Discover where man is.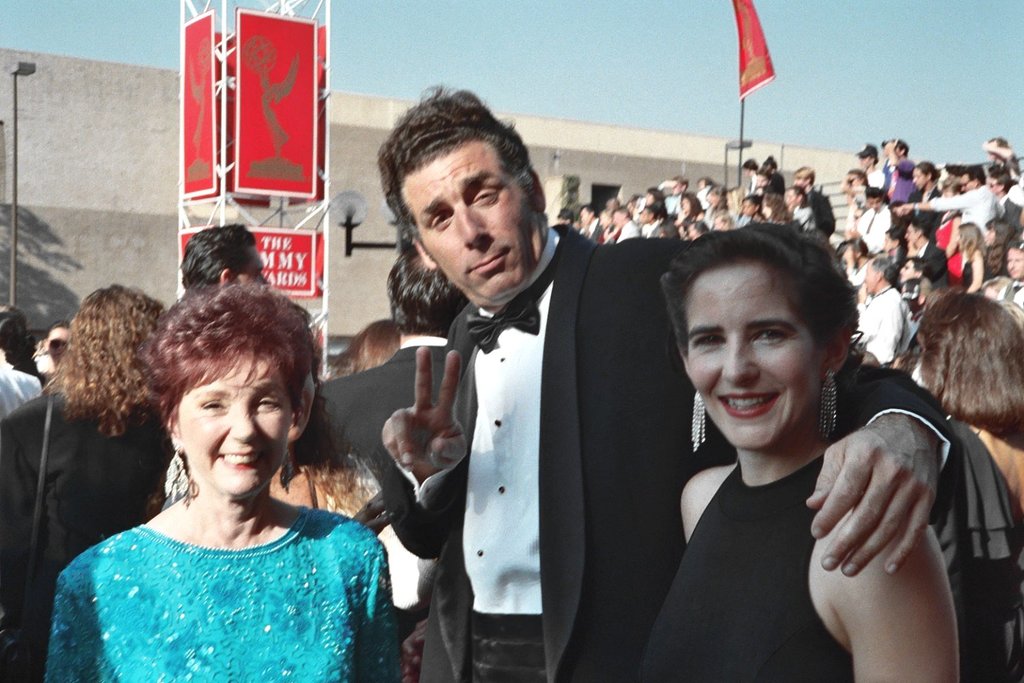
Discovered at 379, 84, 959, 682.
